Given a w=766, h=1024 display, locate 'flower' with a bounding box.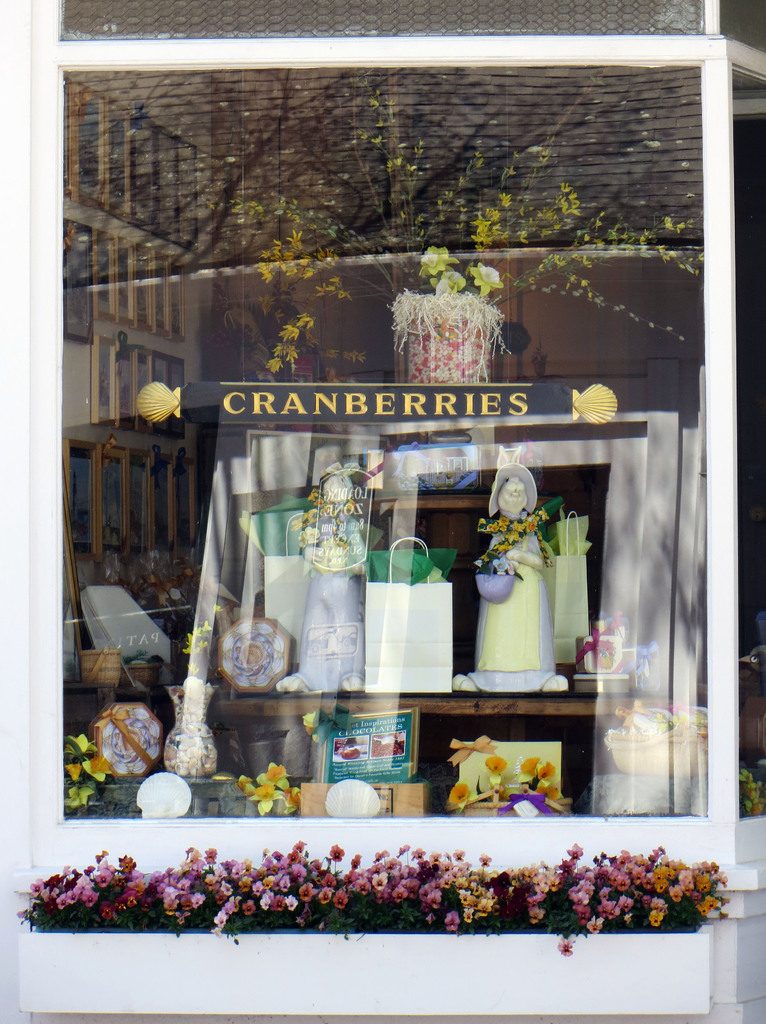
Located: BBox(256, 759, 295, 787).
